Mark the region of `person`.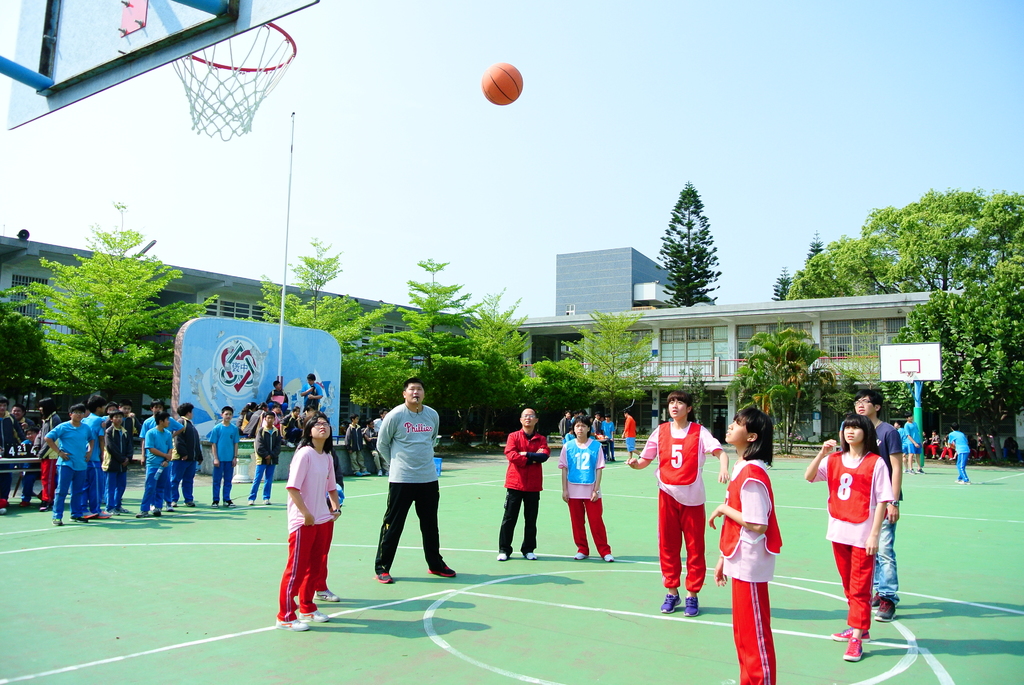
Region: box(705, 401, 782, 684).
